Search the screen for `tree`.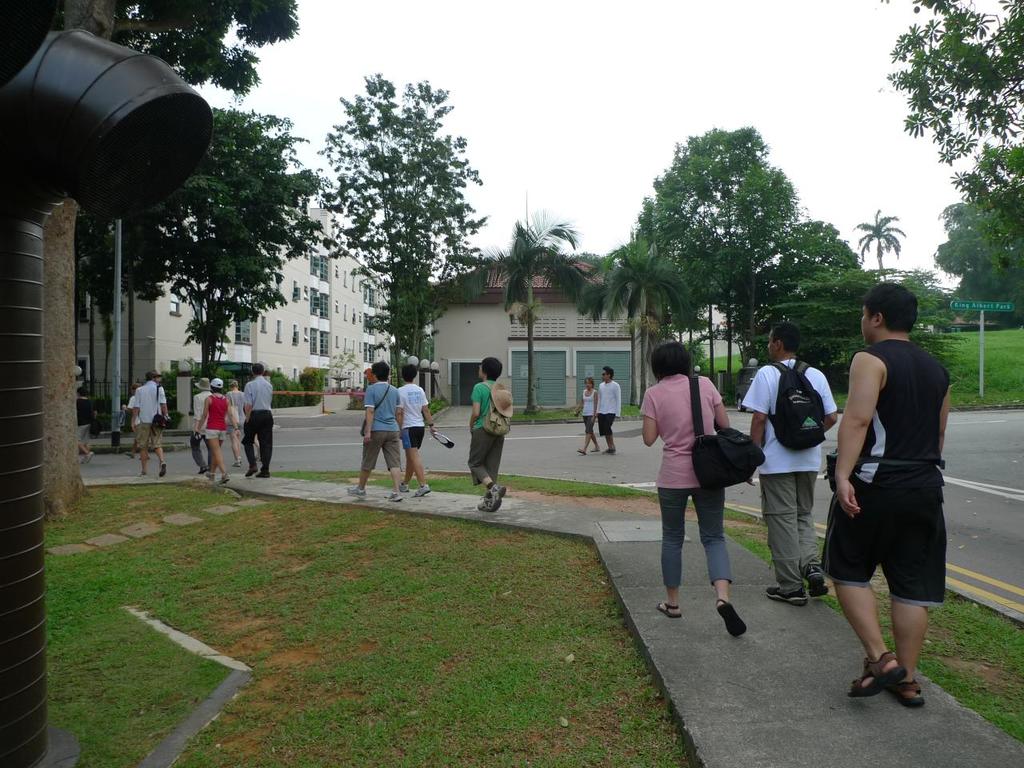
Found at bbox=(874, 266, 962, 374).
